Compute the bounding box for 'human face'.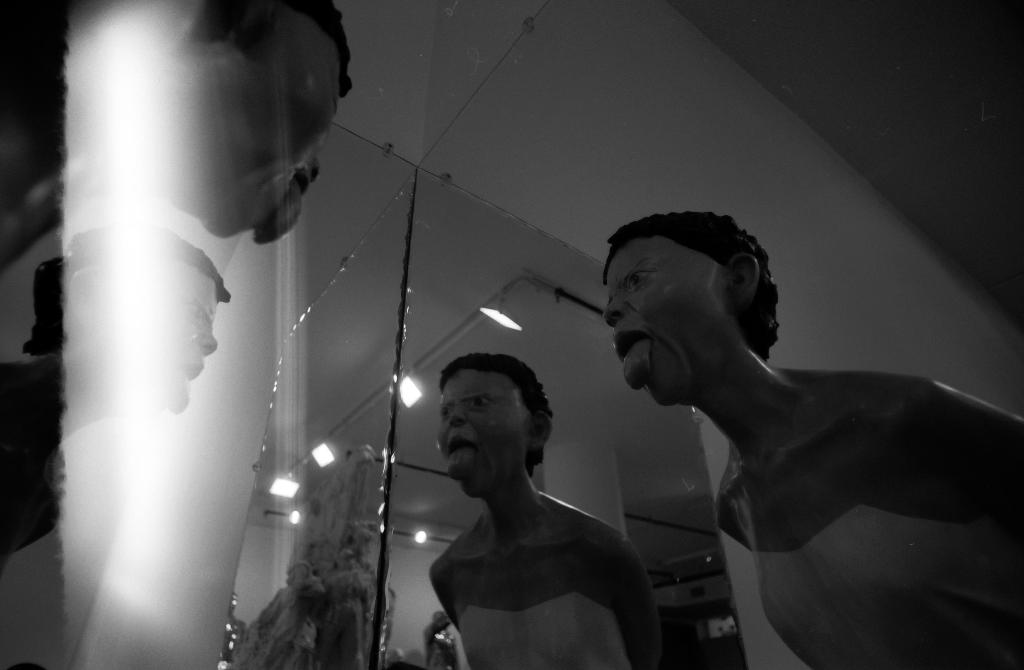
select_region(605, 236, 732, 404).
